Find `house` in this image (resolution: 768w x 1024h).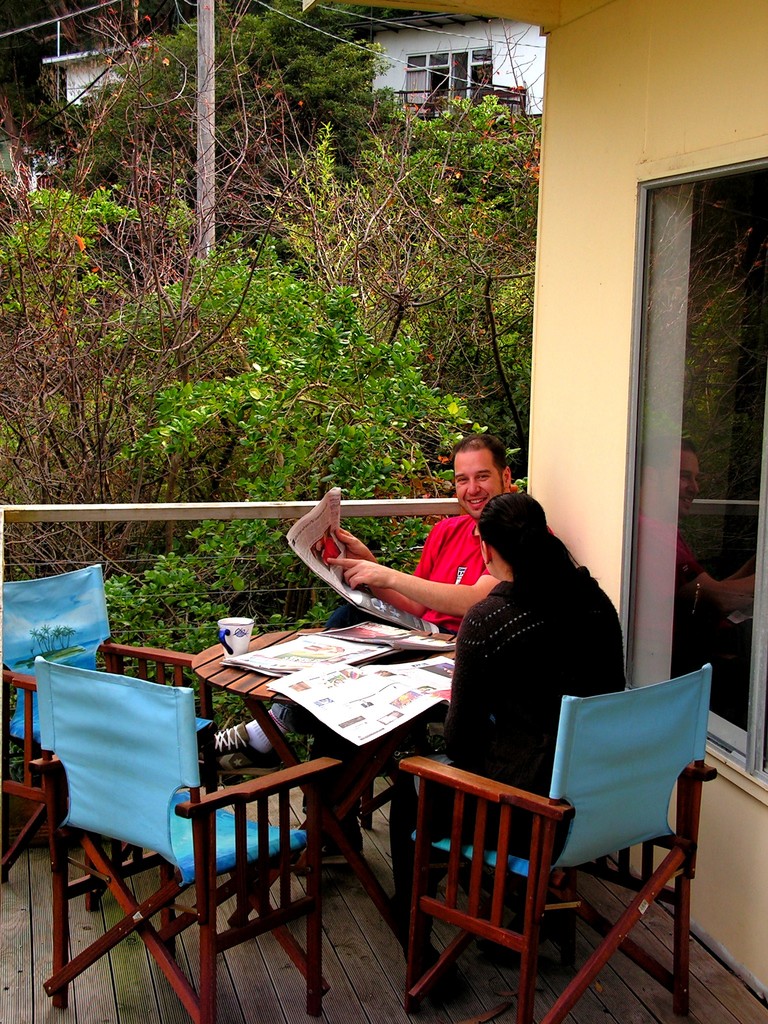
[x1=326, y1=0, x2=543, y2=154].
